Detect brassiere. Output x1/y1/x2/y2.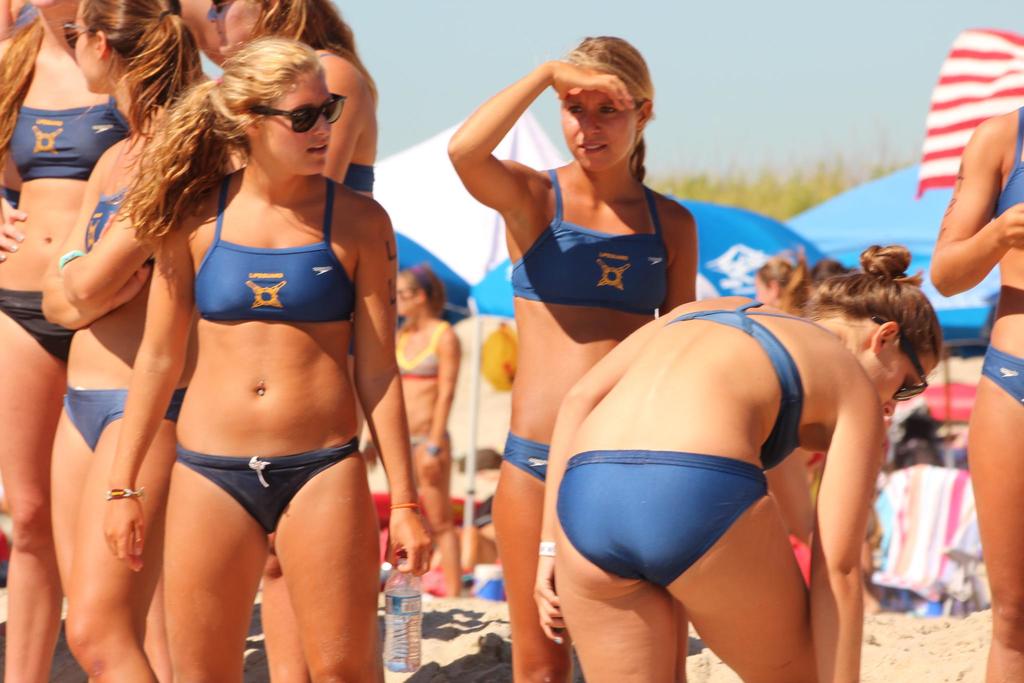
320/54/376/188.
